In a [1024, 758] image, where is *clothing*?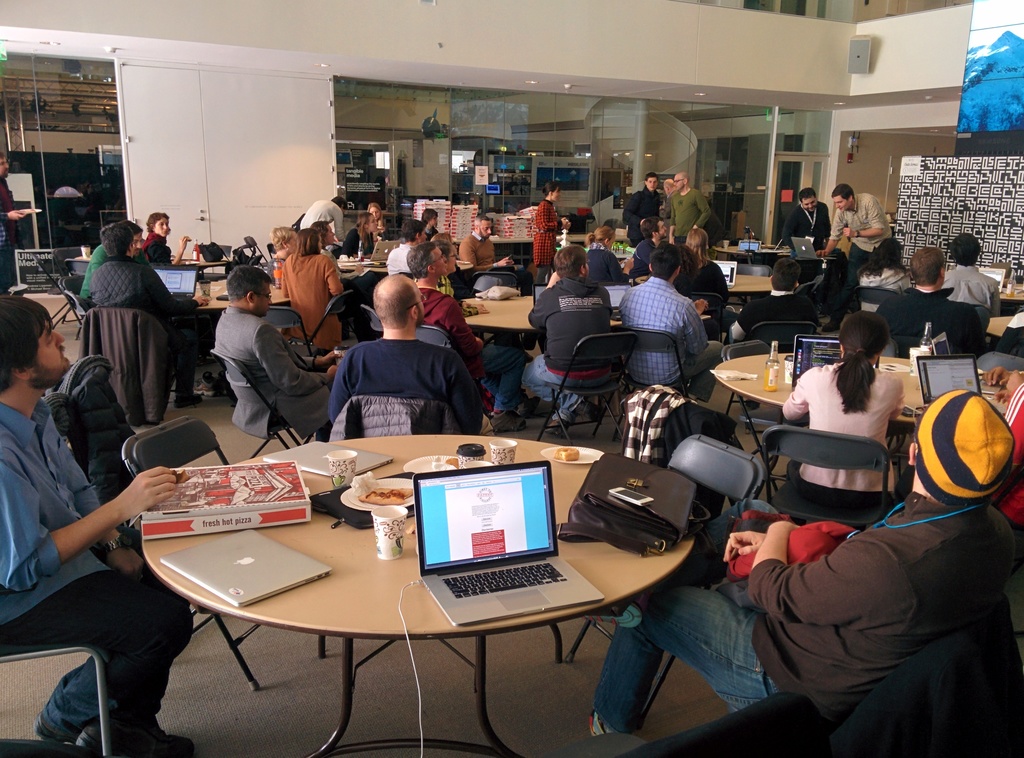
BBox(863, 287, 995, 354).
